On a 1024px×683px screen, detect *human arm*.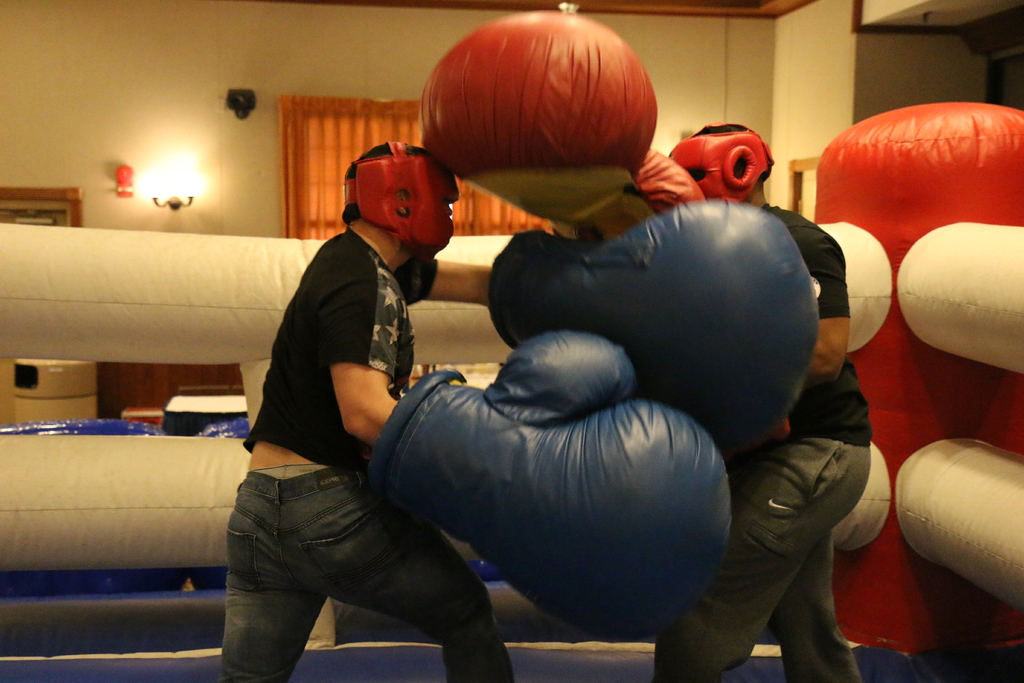
{"x1": 800, "y1": 216, "x2": 855, "y2": 383}.
